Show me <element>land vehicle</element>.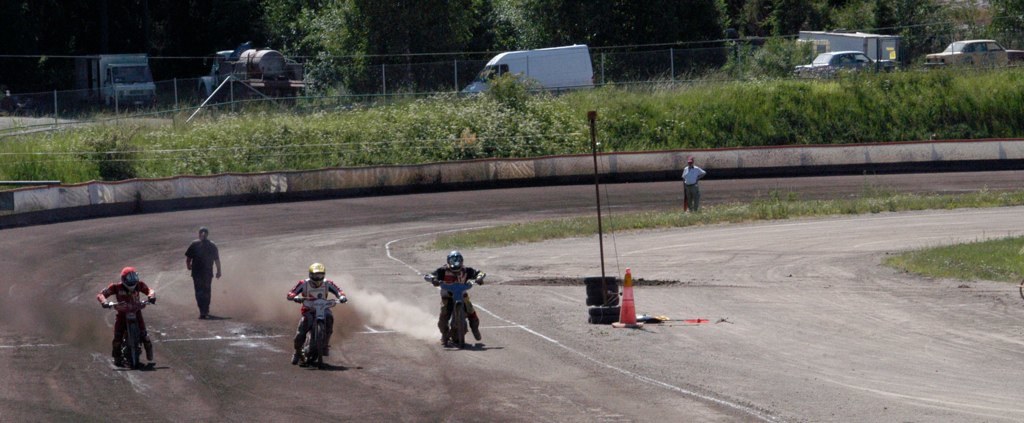
<element>land vehicle</element> is here: rect(785, 50, 873, 84).
